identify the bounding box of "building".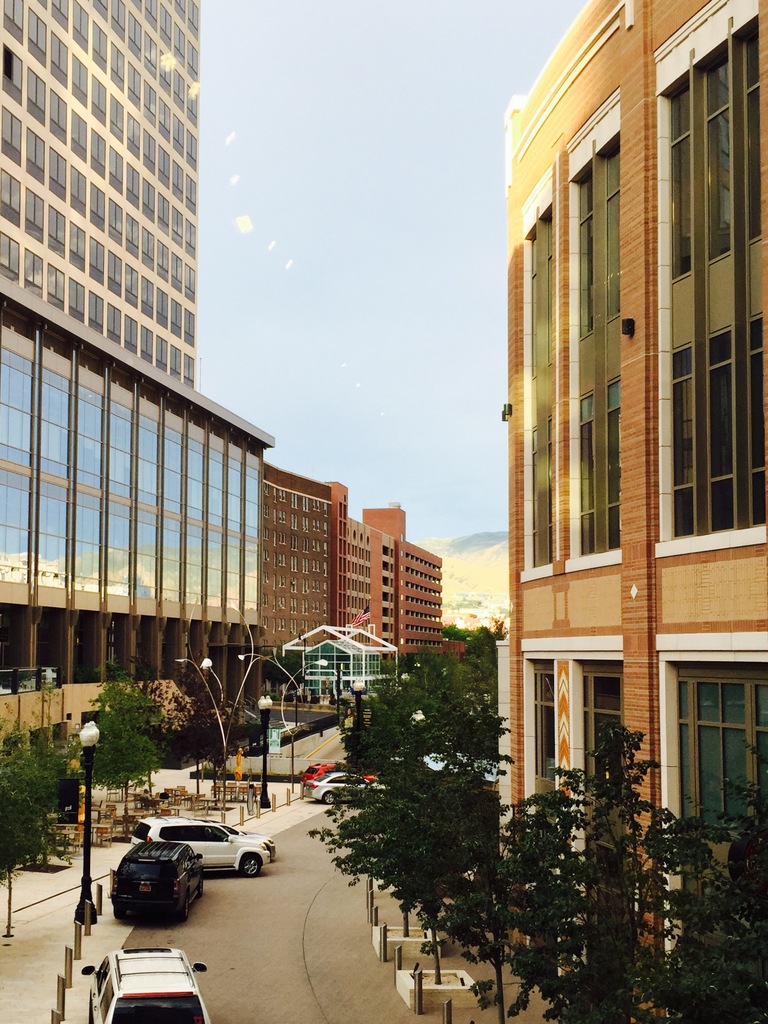
bbox=(500, 1, 767, 1018).
